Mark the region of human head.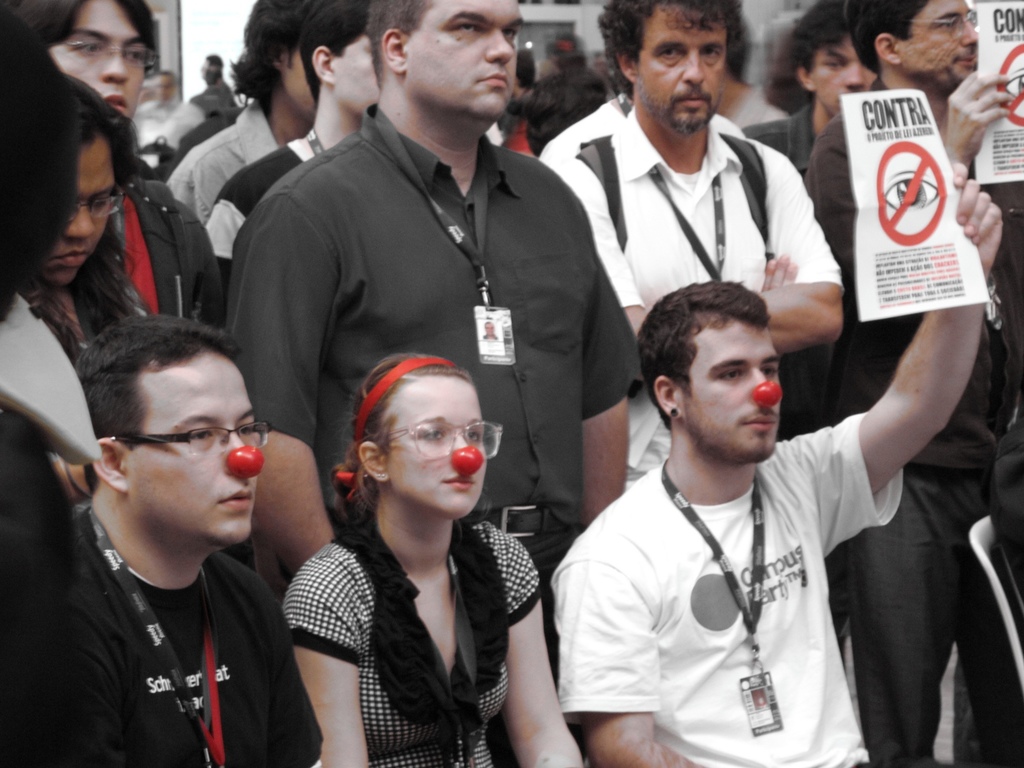
Region: (790,0,874,124).
